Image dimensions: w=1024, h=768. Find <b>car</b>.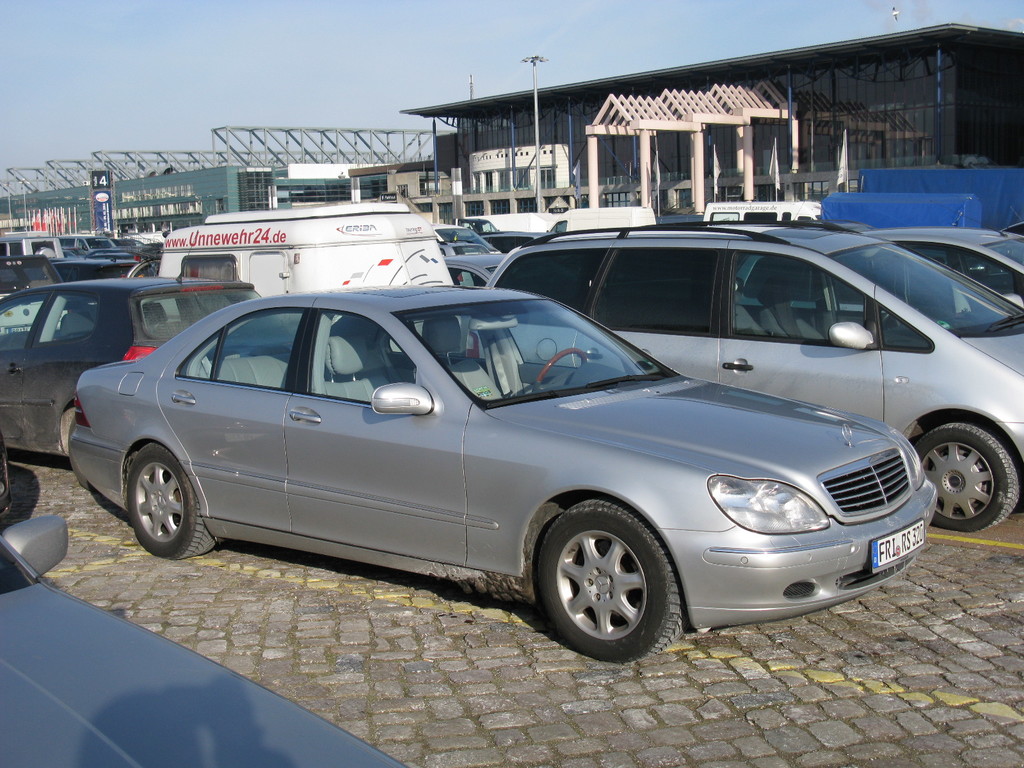
BBox(430, 223, 497, 250).
